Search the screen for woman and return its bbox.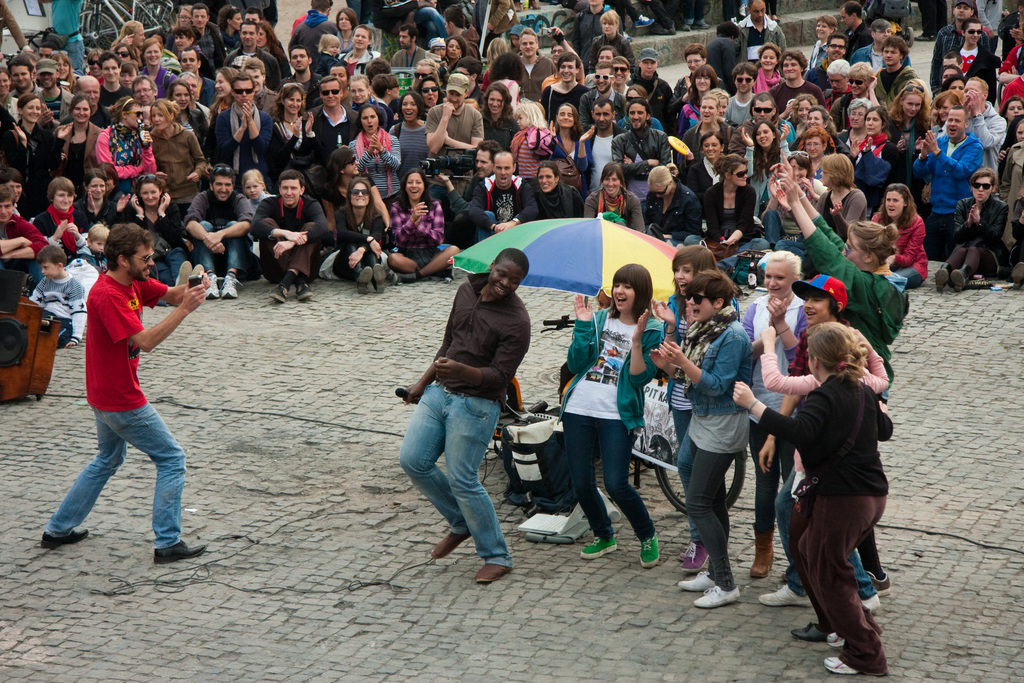
Found: [left=874, top=185, right=925, bottom=287].
